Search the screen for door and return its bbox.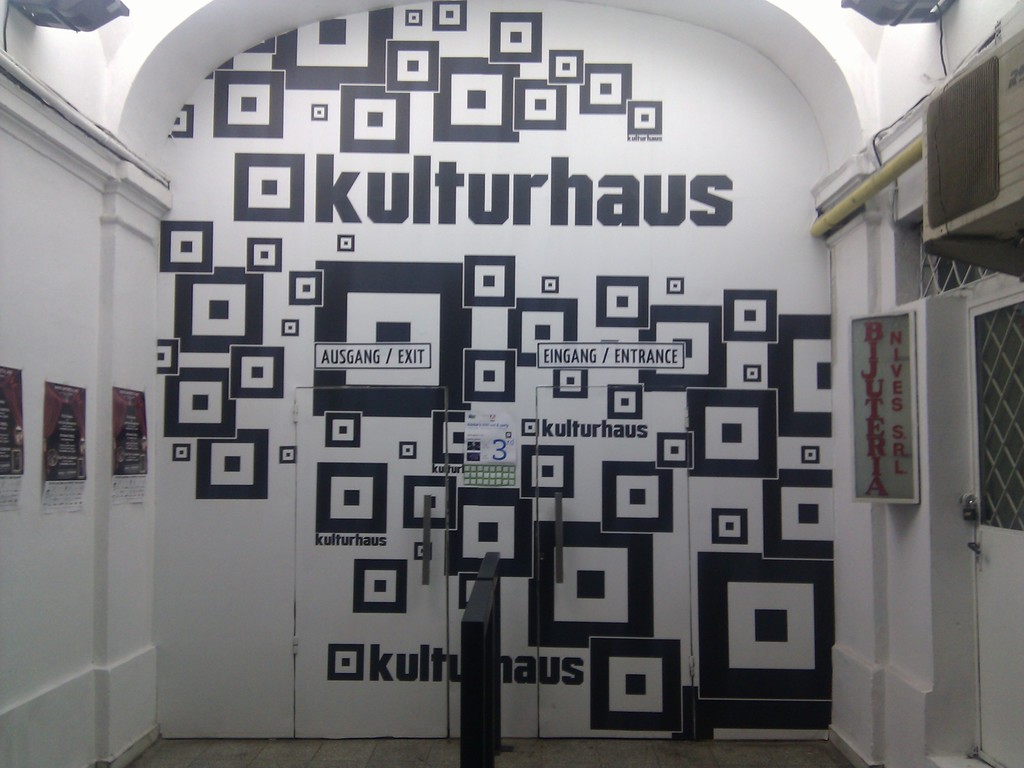
Found: {"x1": 294, "y1": 387, "x2": 449, "y2": 739}.
